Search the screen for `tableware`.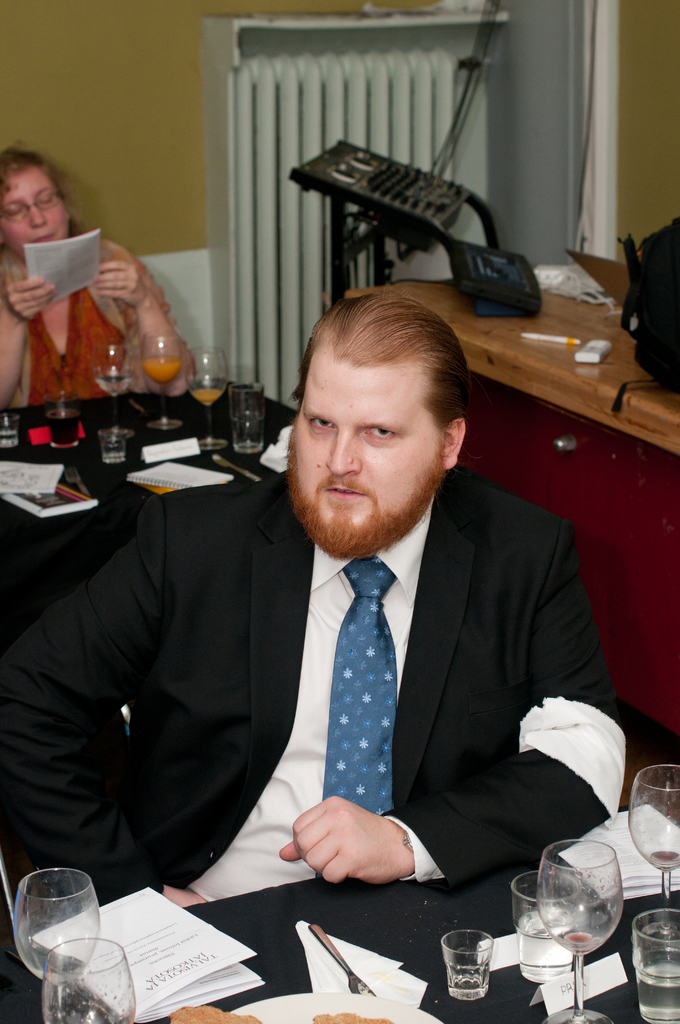
Found at left=38, top=933, right=140, bottom=1023.
